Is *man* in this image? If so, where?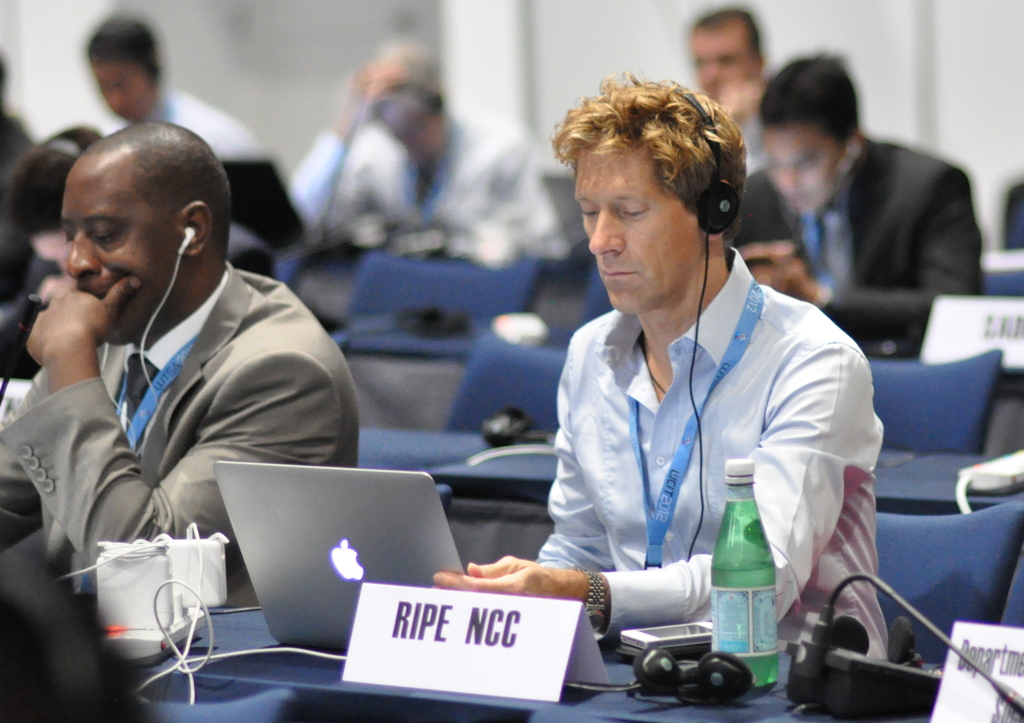
Yes, at box(0, 115, 357, 619).
